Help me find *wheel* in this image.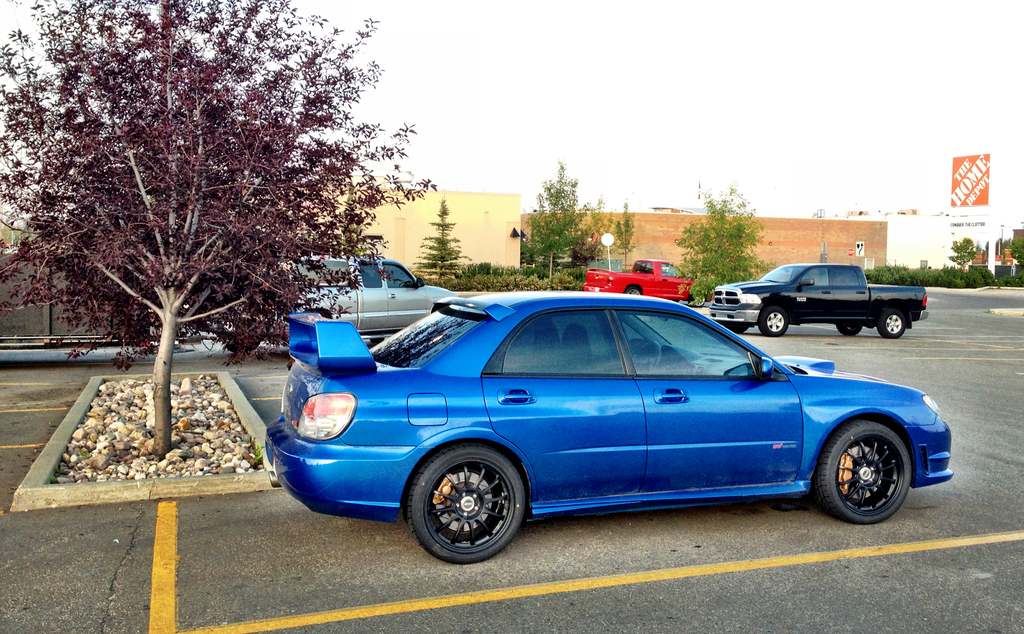
Found it: select_region(879, 308, 908, 340).
